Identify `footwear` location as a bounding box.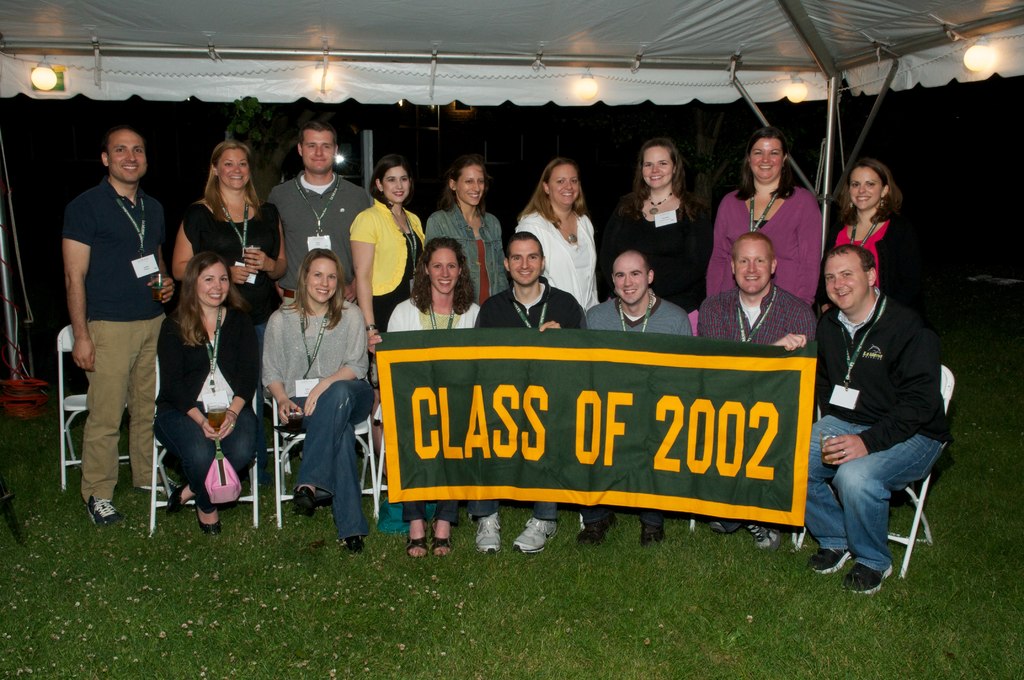
<box>432,535,451,554</box>.
